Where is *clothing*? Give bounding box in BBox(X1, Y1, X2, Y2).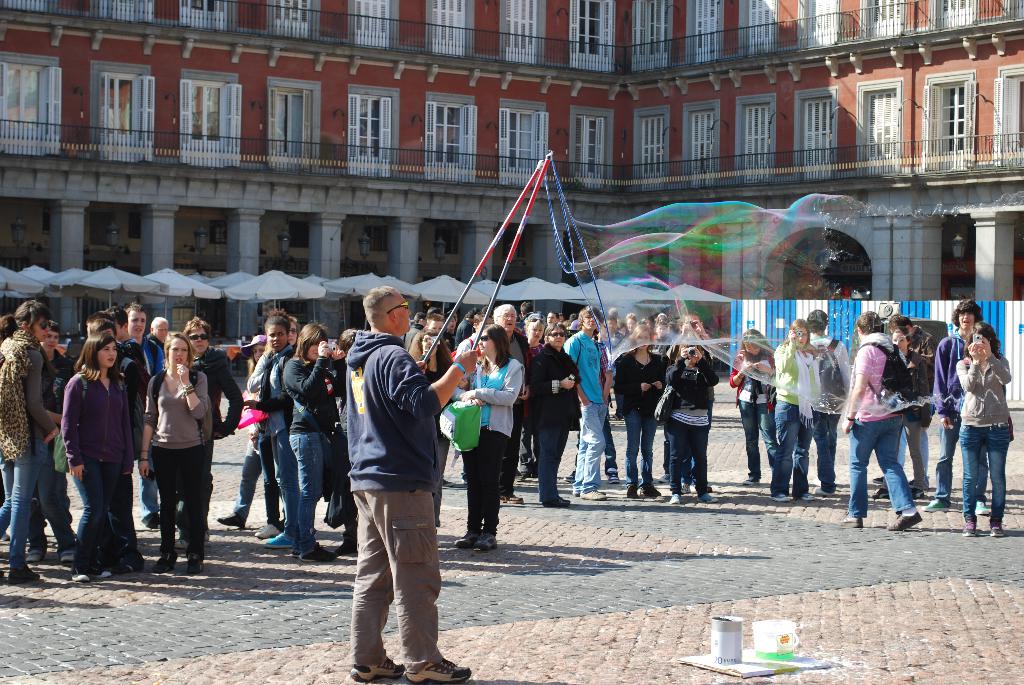
BBox(765, 342, 805, 481).
